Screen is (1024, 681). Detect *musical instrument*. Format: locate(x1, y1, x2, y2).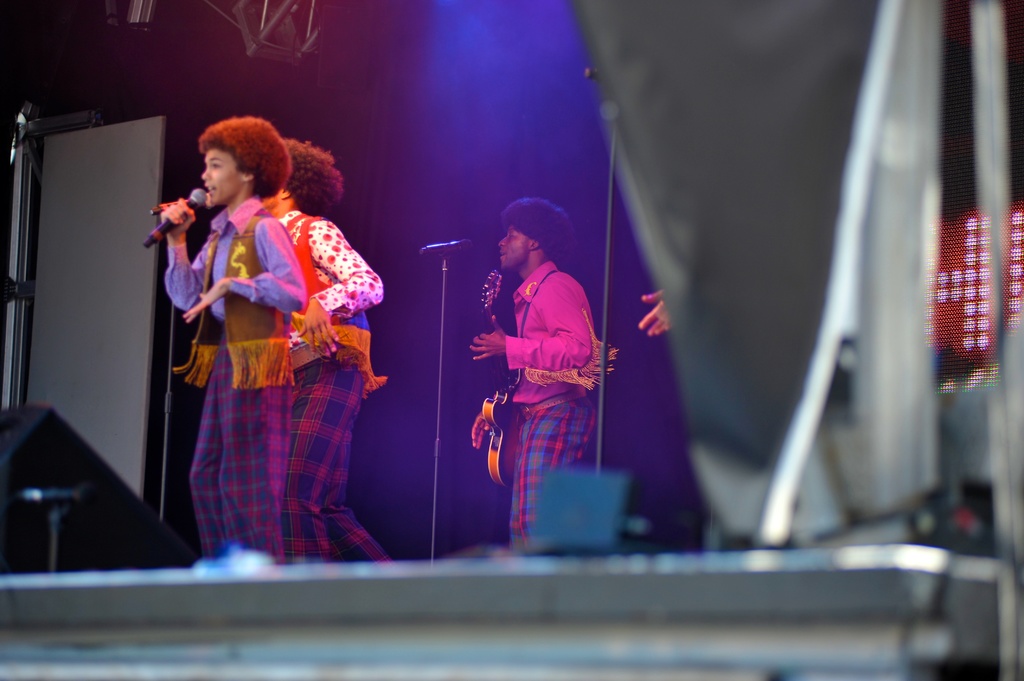
locate(476, 266, 525, 492).
